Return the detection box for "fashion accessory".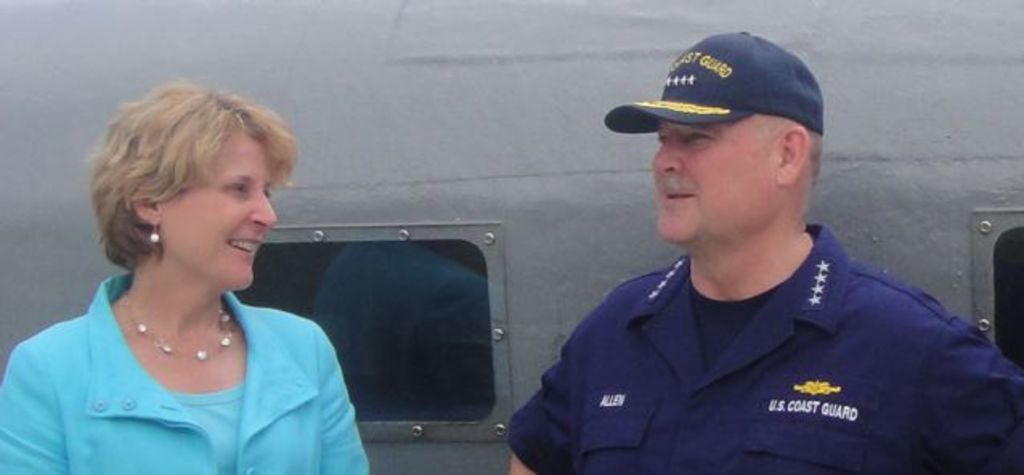
BBox(603, 30, 827, 135).
